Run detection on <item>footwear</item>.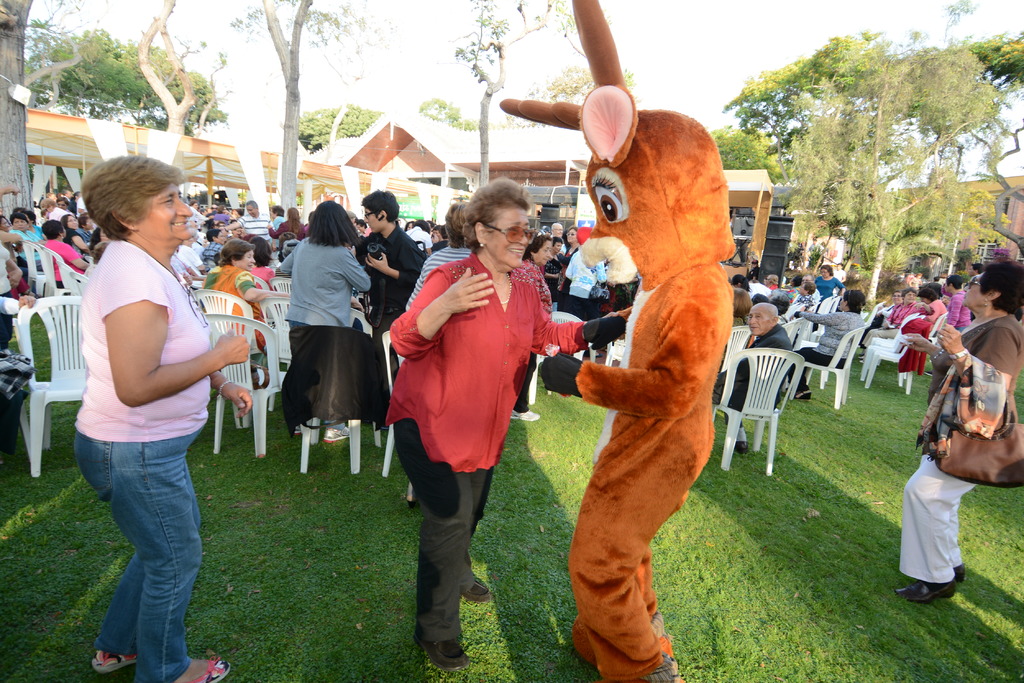
Result: x1=735, y1=440, x2=753, y2=457.
